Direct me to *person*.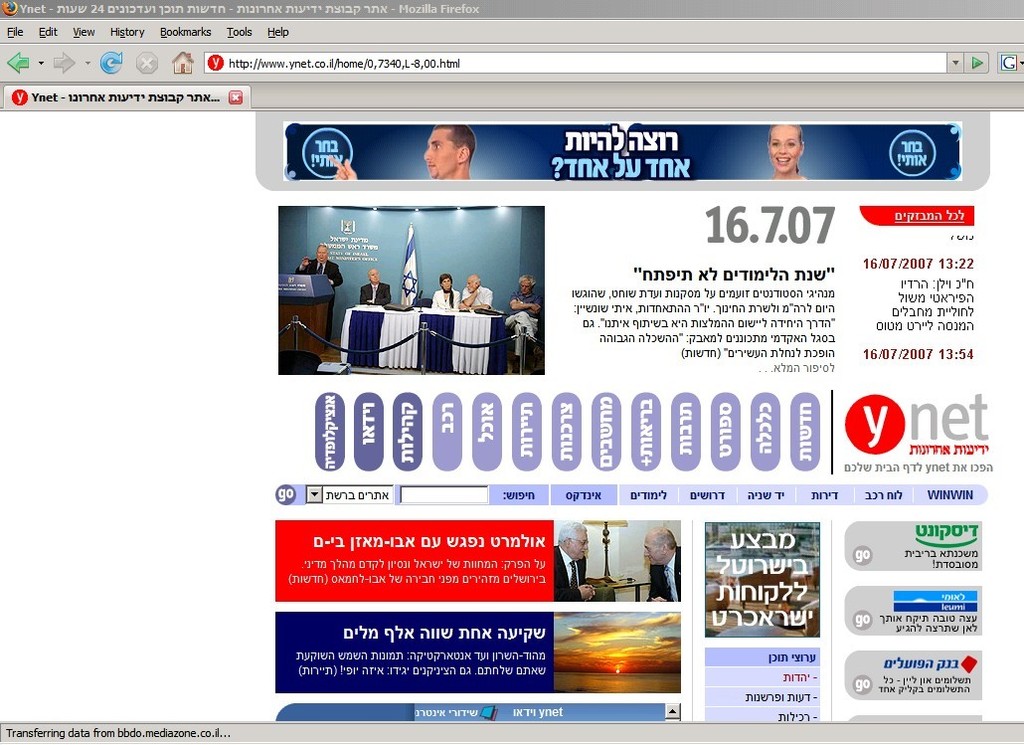
Direction: 292, 228, 348, 355.
